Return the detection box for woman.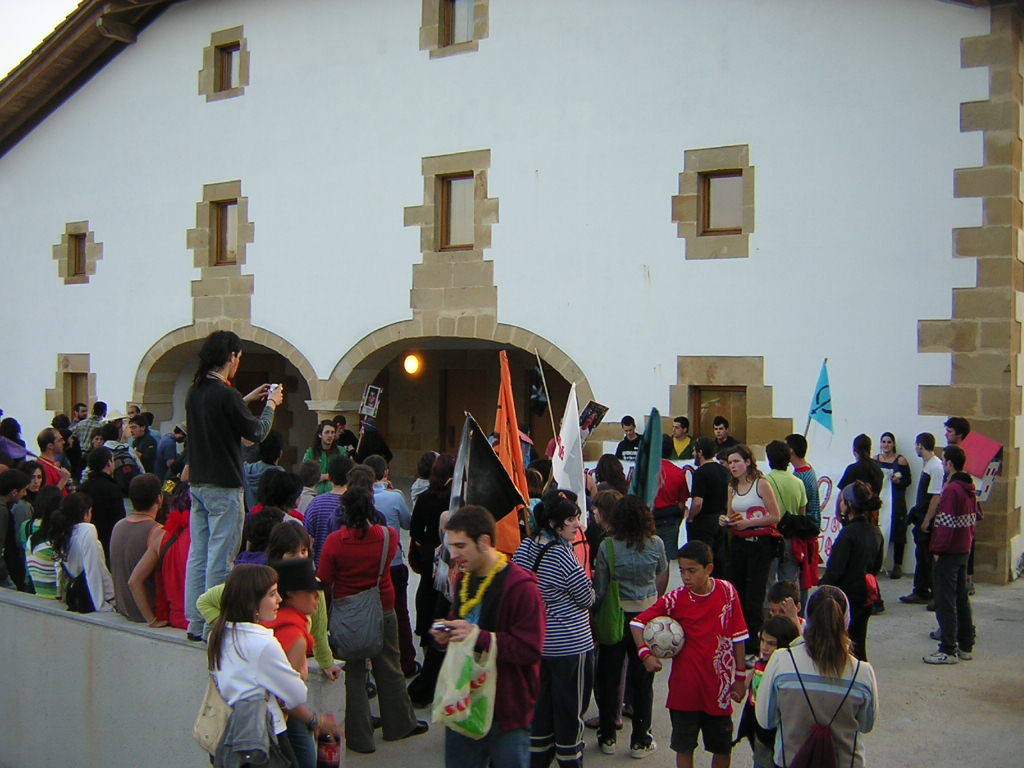
[817, 479, 887, 661].
